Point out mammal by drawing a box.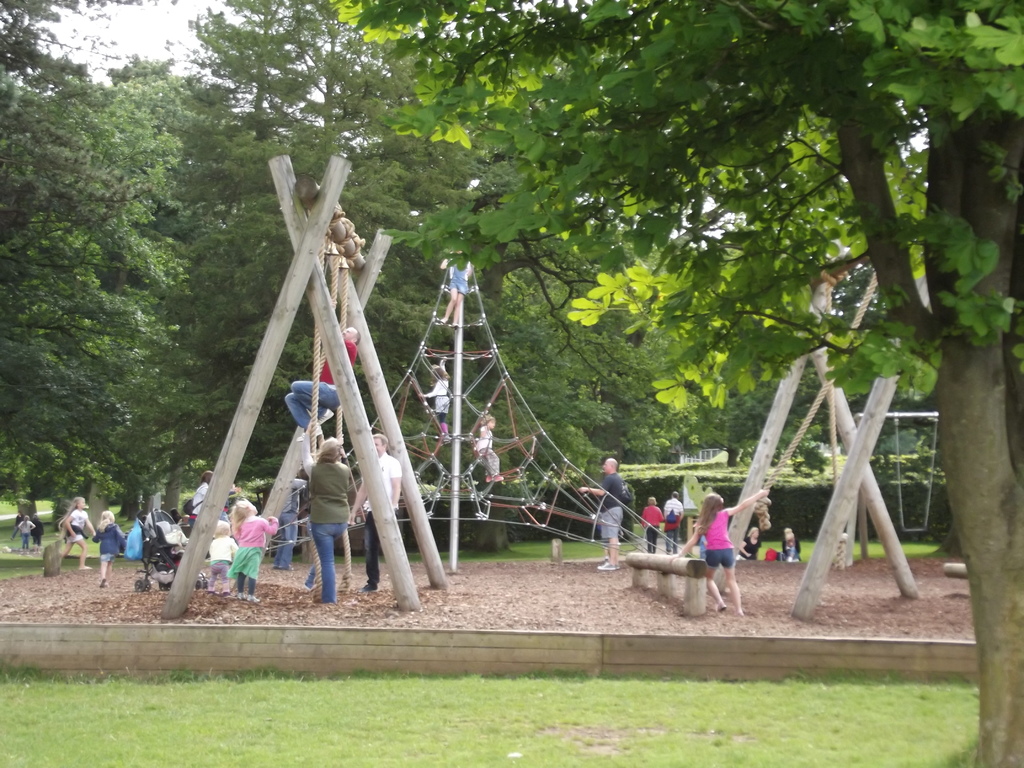
[346, 431, 404, 593].
